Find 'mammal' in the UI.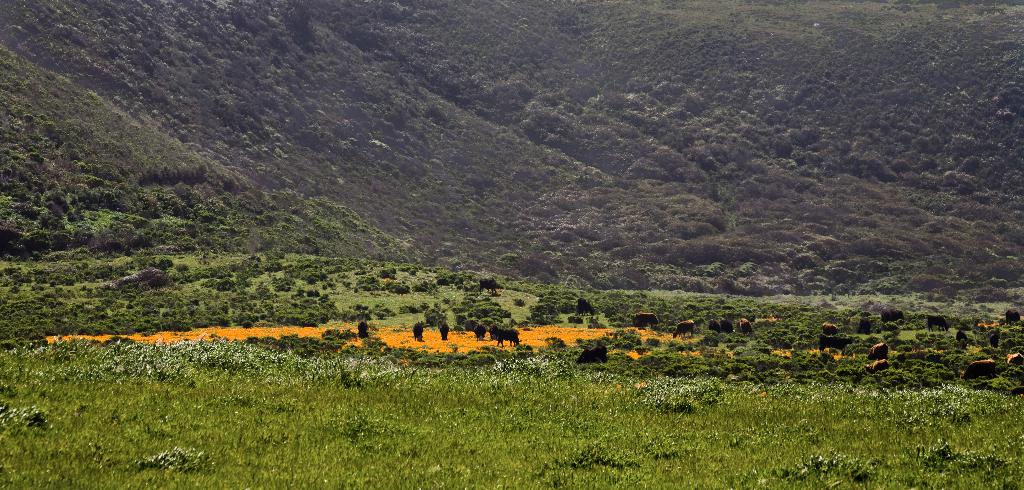
UI element at crop(672, 318, 694, 338).
